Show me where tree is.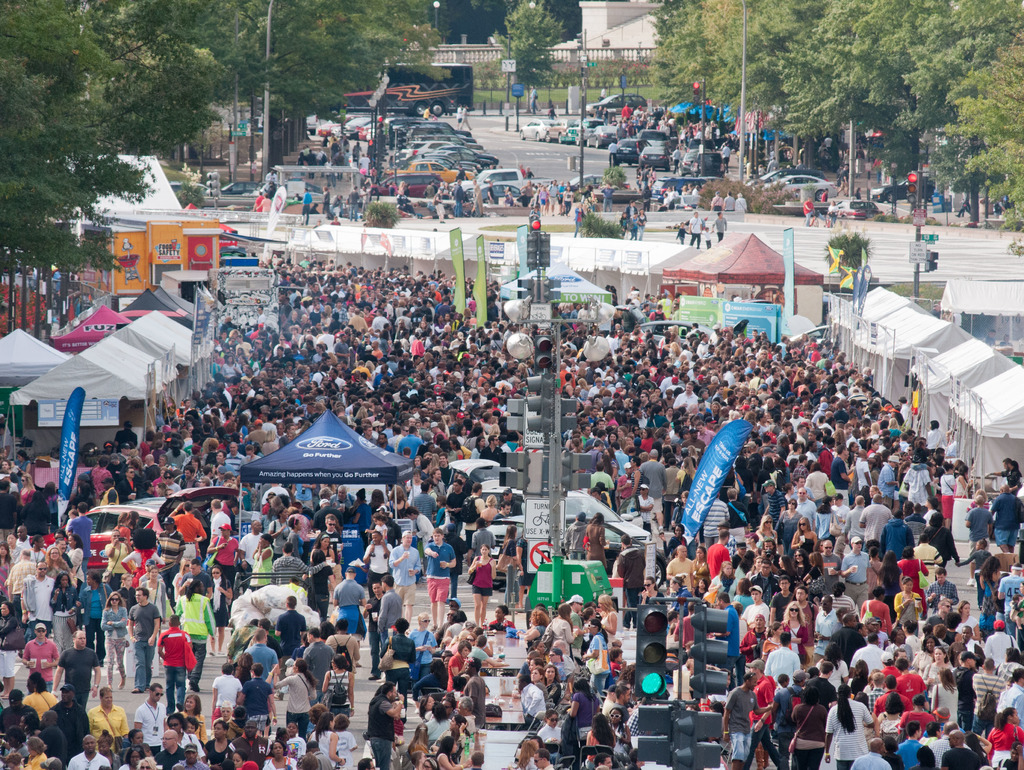
tree is at <bbox>497, 0, 565, 112</bbox>.
